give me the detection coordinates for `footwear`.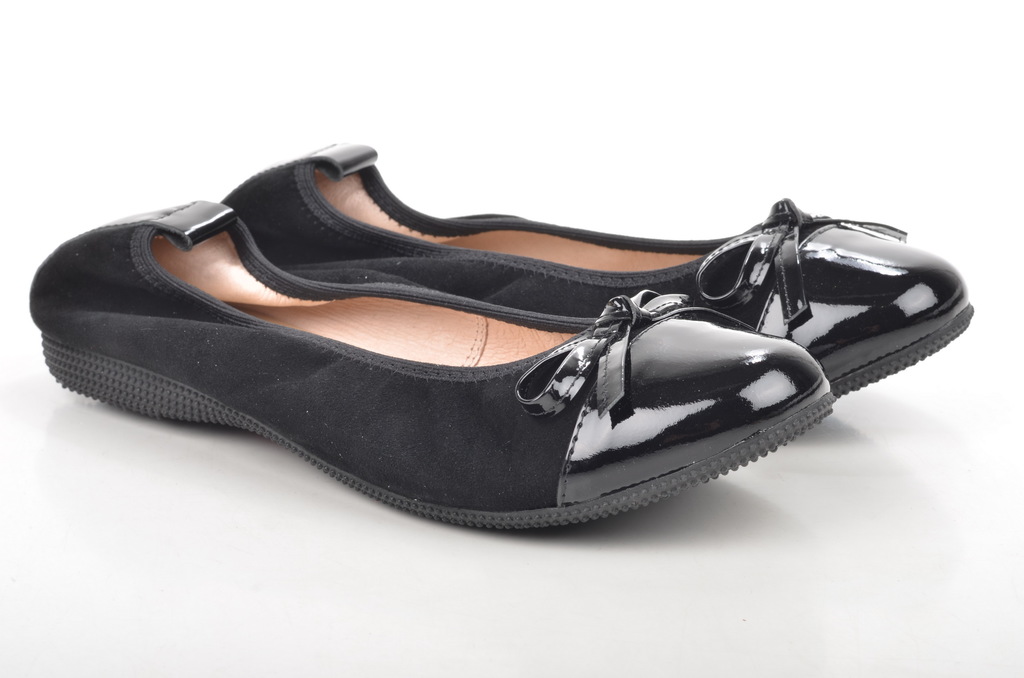
[212, 141, 976, 396].
